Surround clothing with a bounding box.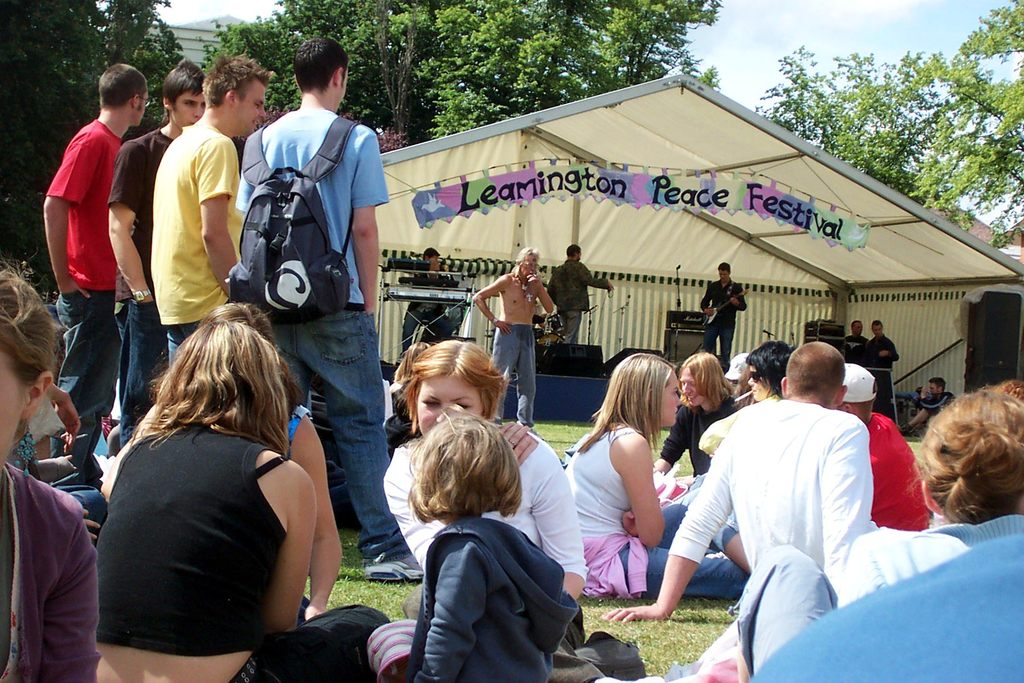
244, 96, 374, 290.
